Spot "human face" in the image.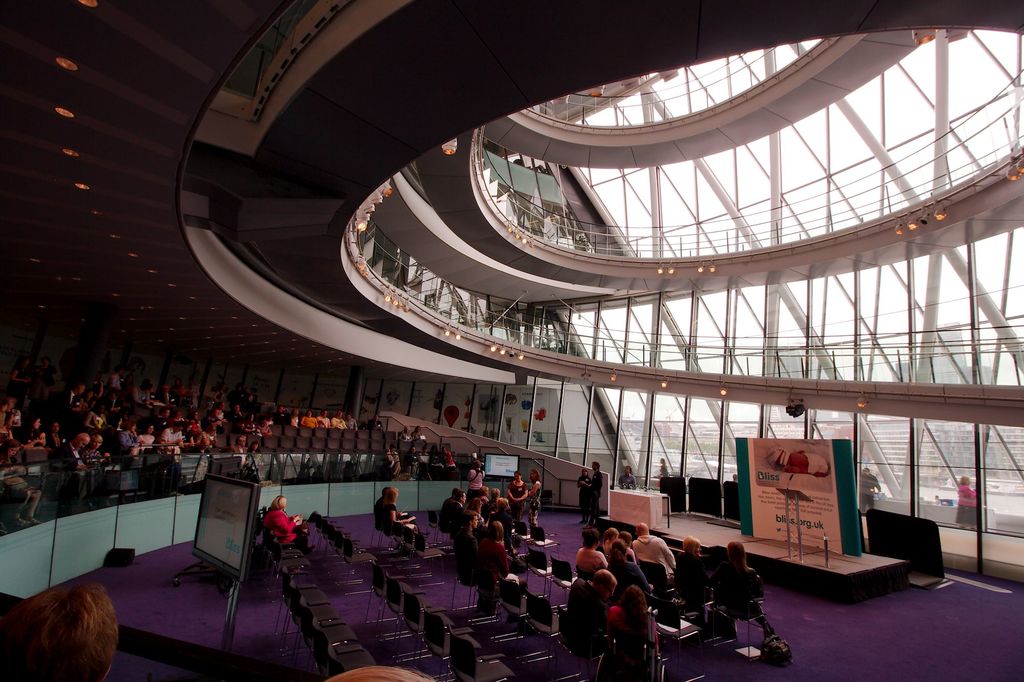
"human face" found at bbox(129, 424, 136, 434).
